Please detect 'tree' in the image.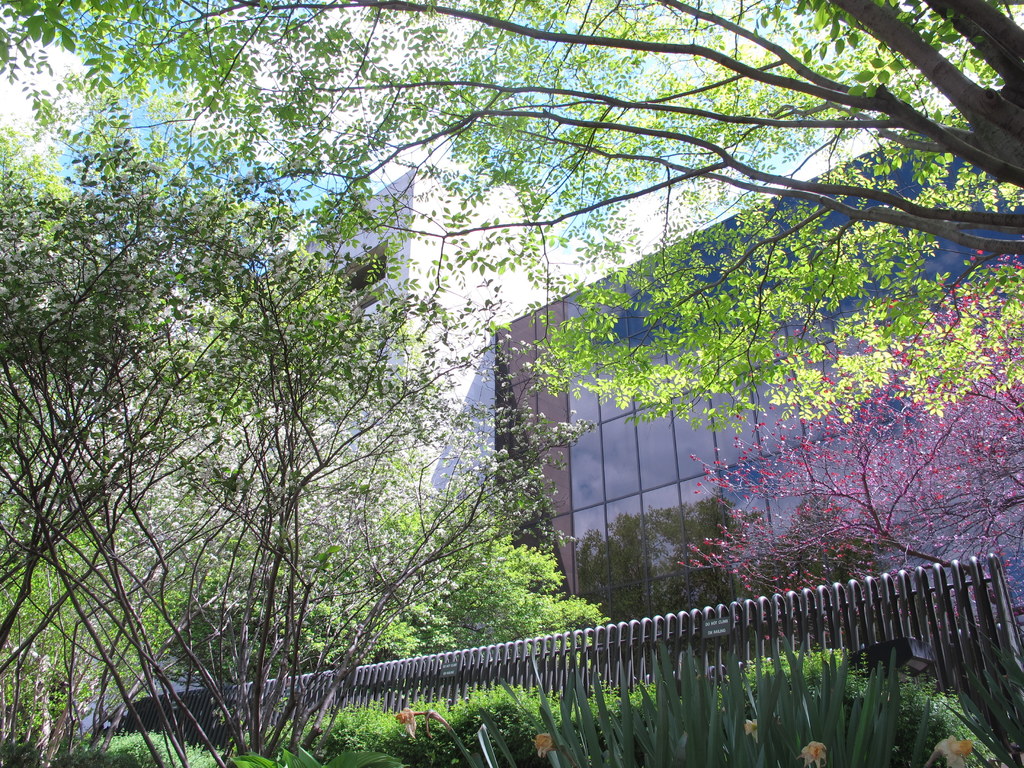
rect(670, 259, 1023, 643).
